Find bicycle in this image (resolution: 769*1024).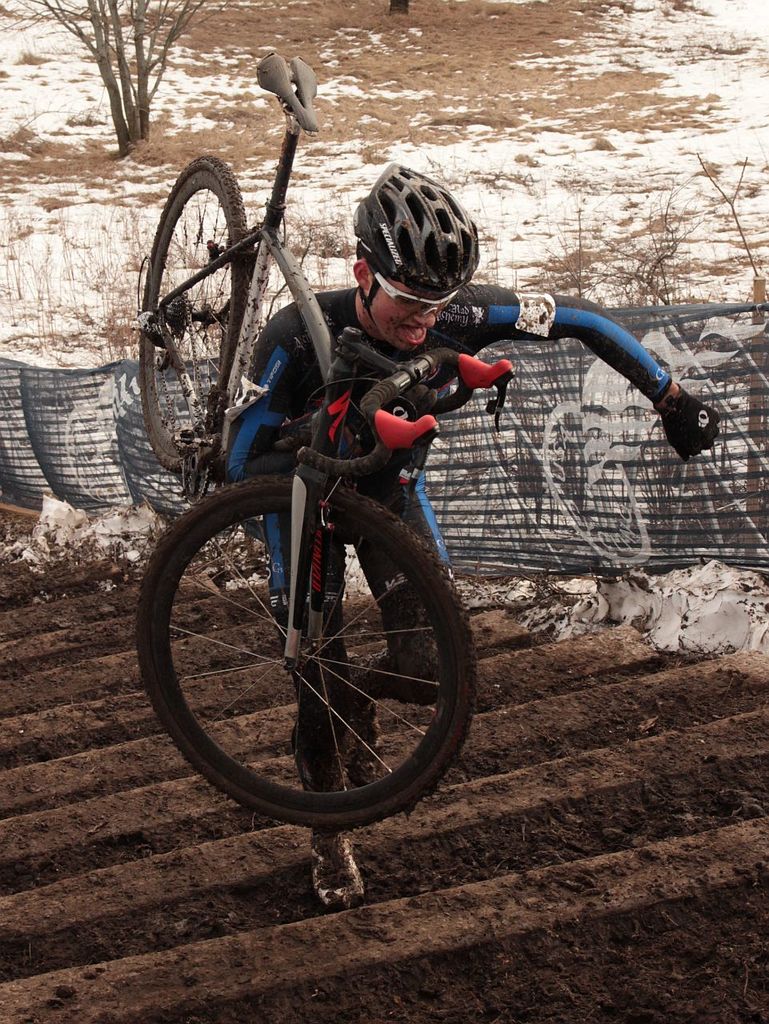
{"left": 134, "top": 46, "right": 484, "bottom": 826}.
